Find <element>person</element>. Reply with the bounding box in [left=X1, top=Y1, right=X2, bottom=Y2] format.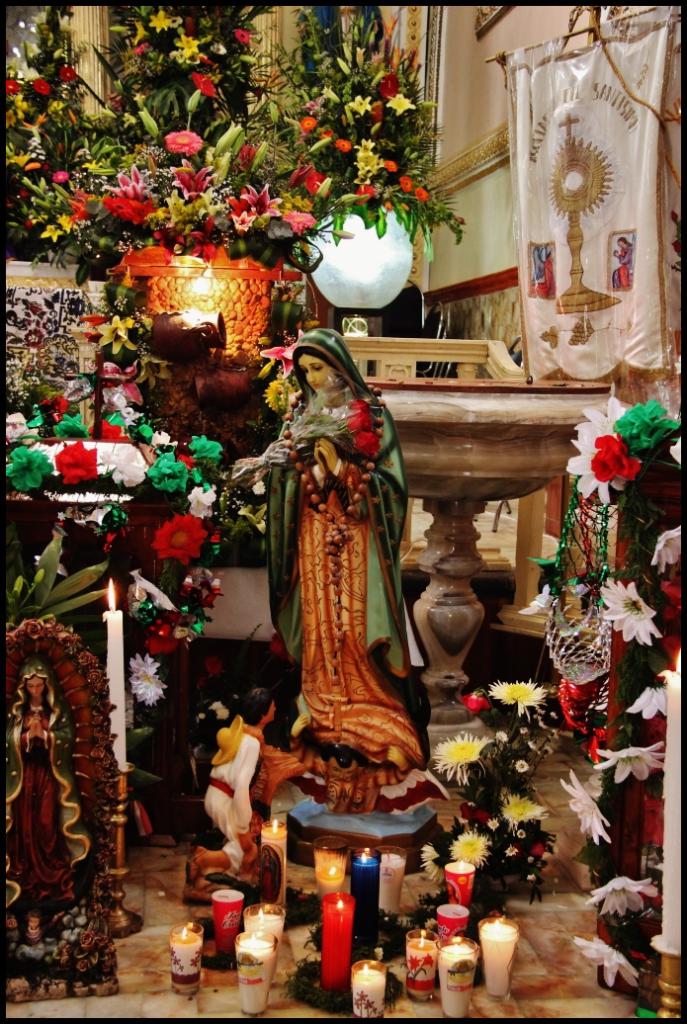
[left=265, top=324, right=433, bottom=776].
